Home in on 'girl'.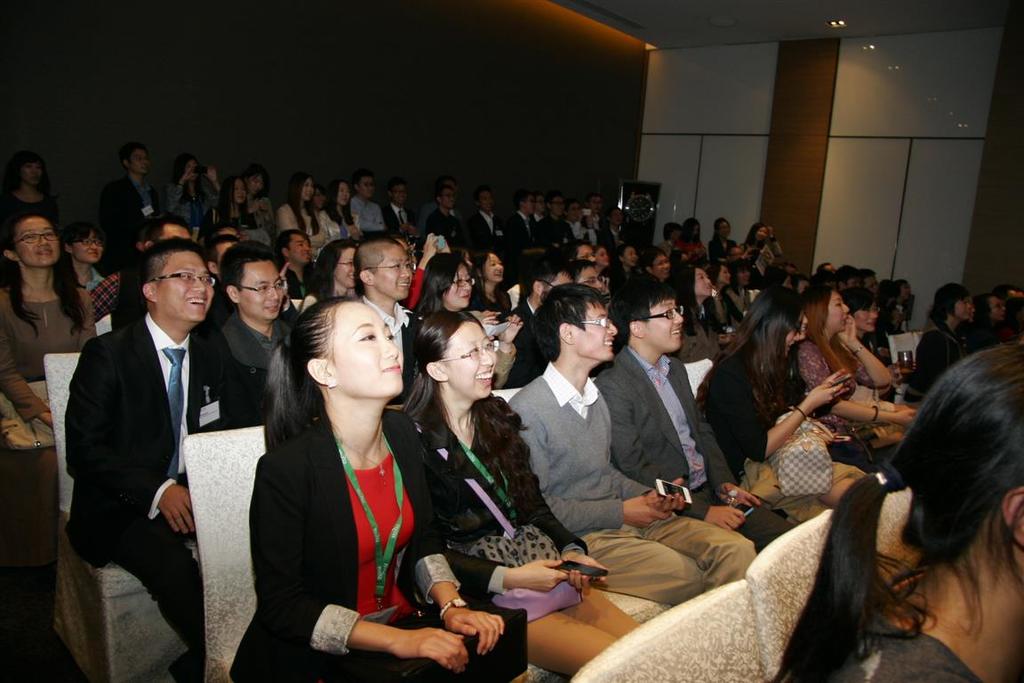
Homed in at l=468, t=249, r=515, b=325.
